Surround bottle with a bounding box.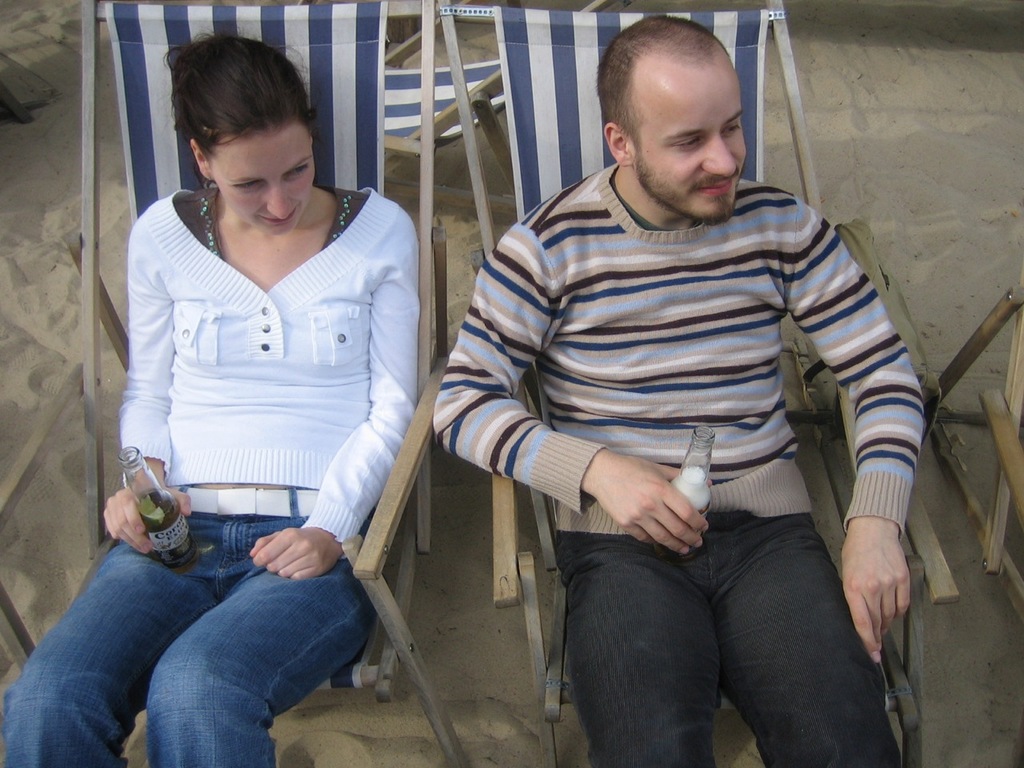
BBox(118, 440, 195, 560).
